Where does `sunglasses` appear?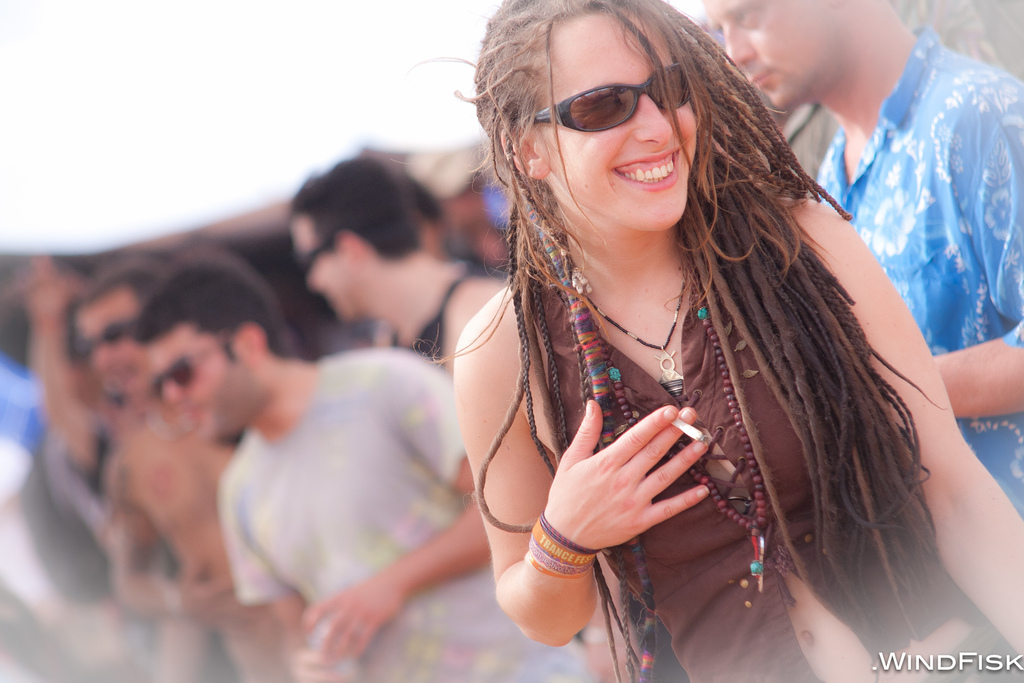
Appears at <bbox>530, 62, 695, 133</bbox>.
